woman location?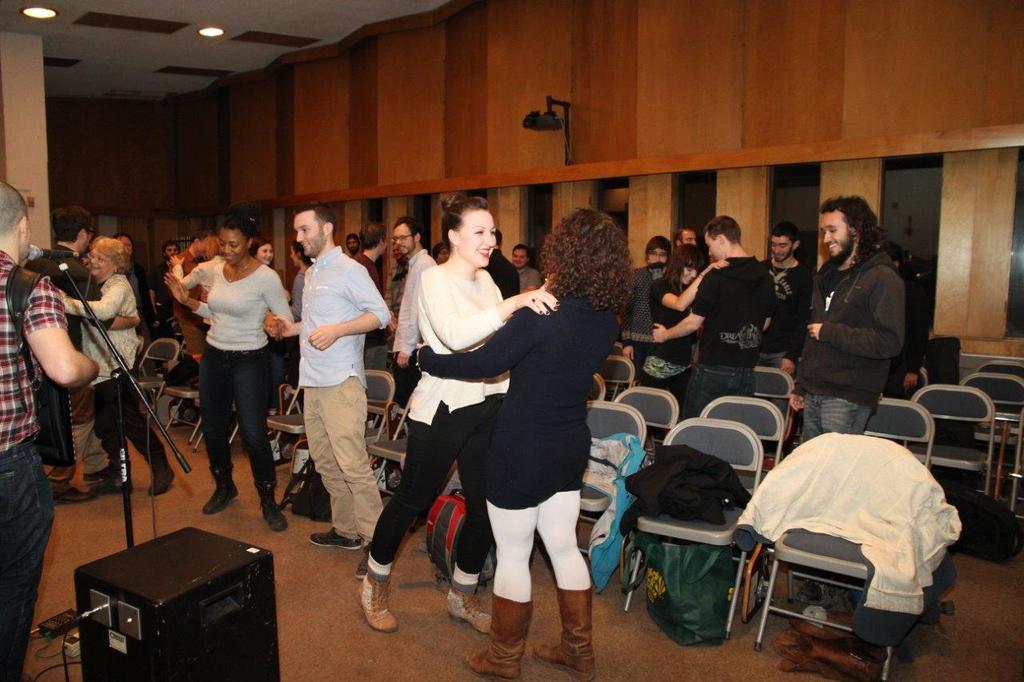
Rect(50, 233, 178, 497)
